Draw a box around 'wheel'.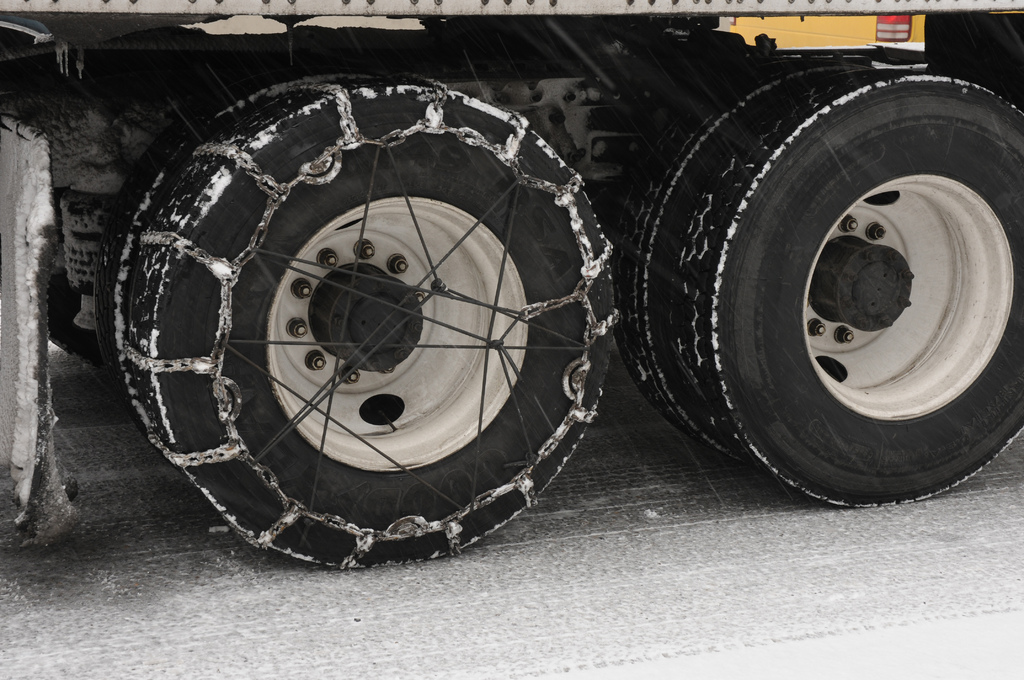
x1=664, y1=69, x2=1023, y2=506.
